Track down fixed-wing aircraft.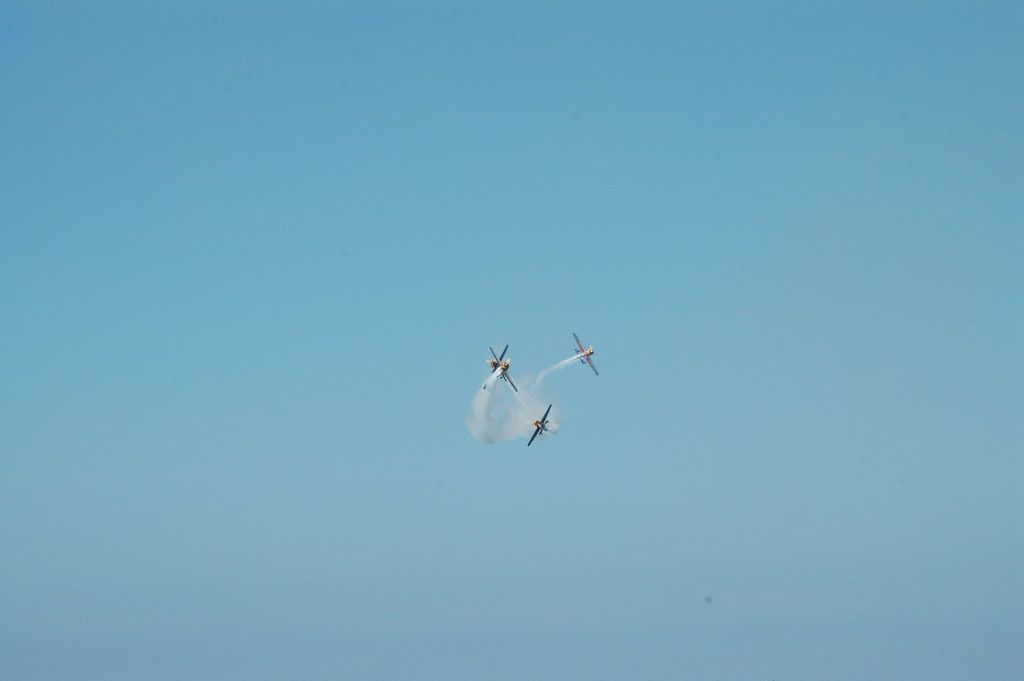
Tracked to pyautogui.locateOnScreen(573, 332, 597, 382).
